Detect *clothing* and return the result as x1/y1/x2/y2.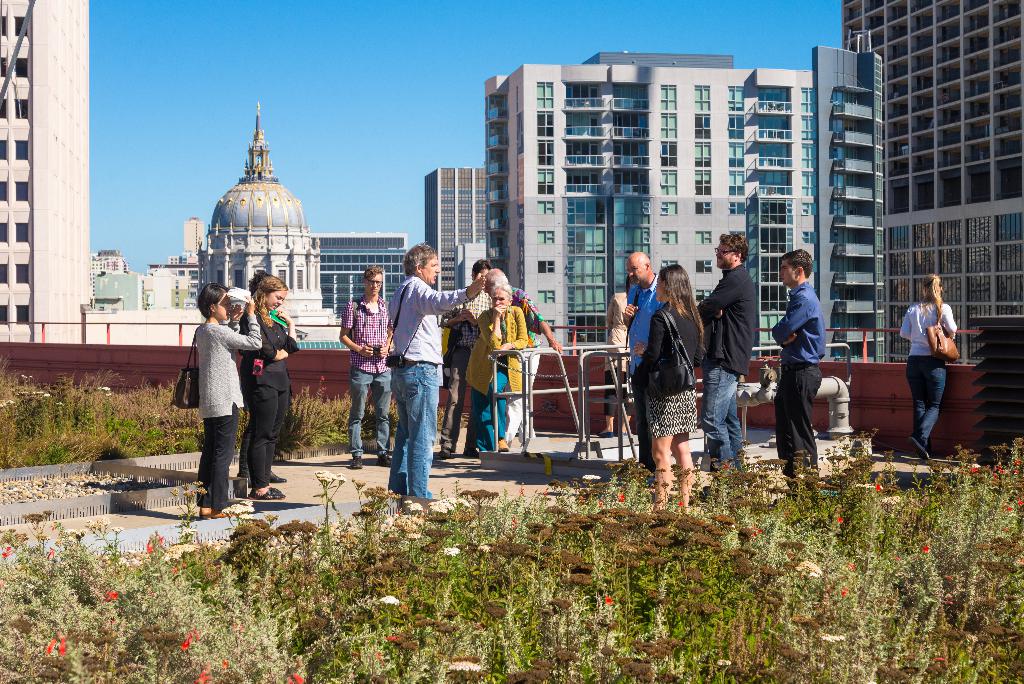
175/280/263/501.
